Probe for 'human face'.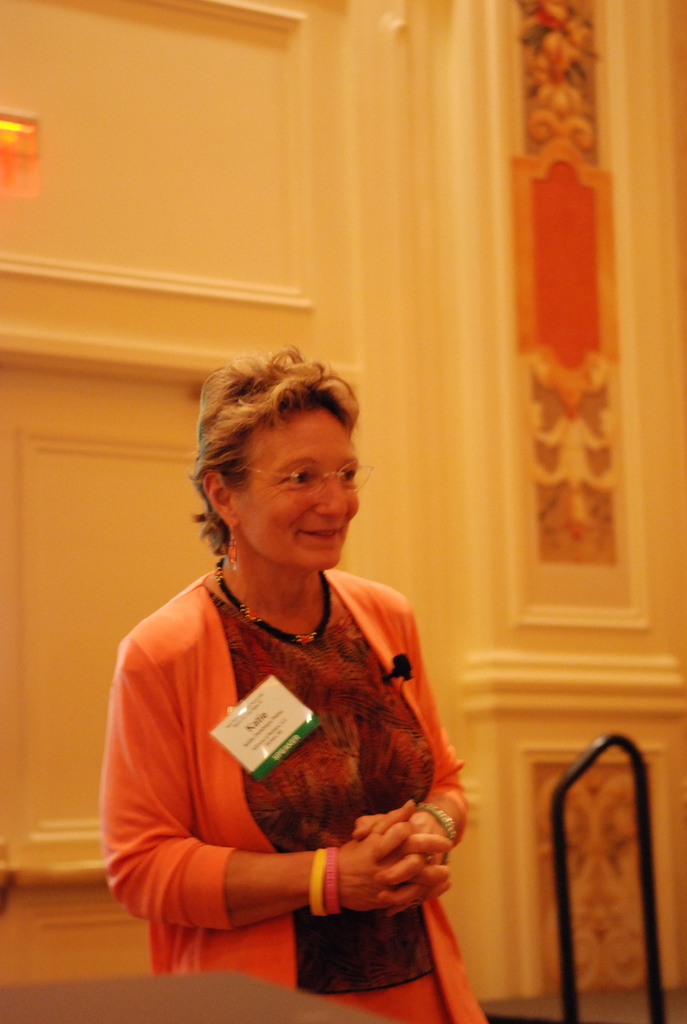
Probe result: detection(229, 393, 362, 568).
